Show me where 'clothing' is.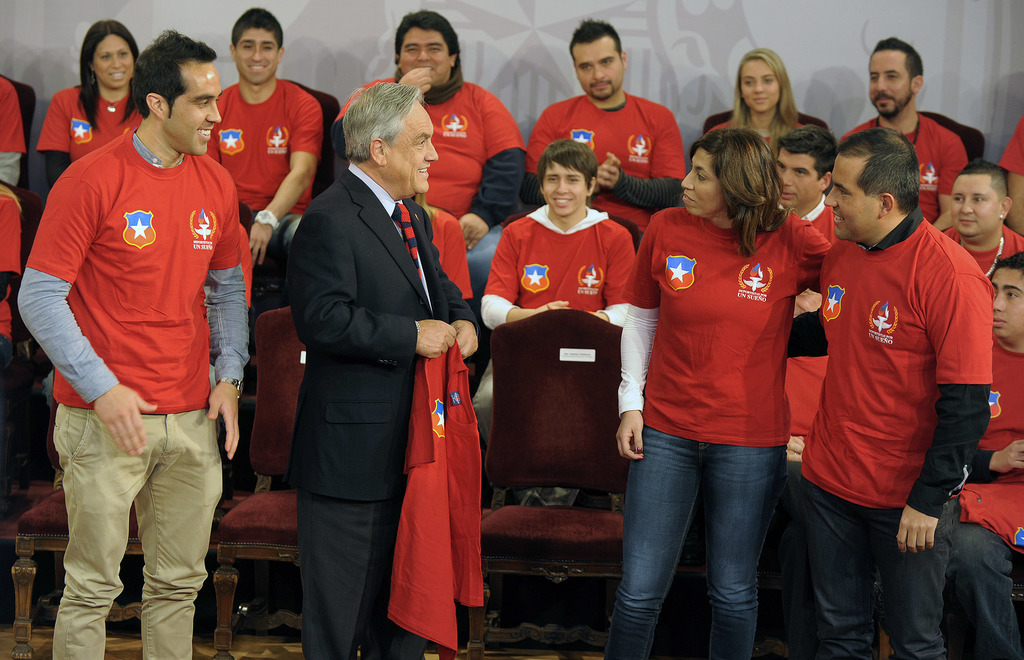
'clothing' is at box(963, 335, 1023, 659).
